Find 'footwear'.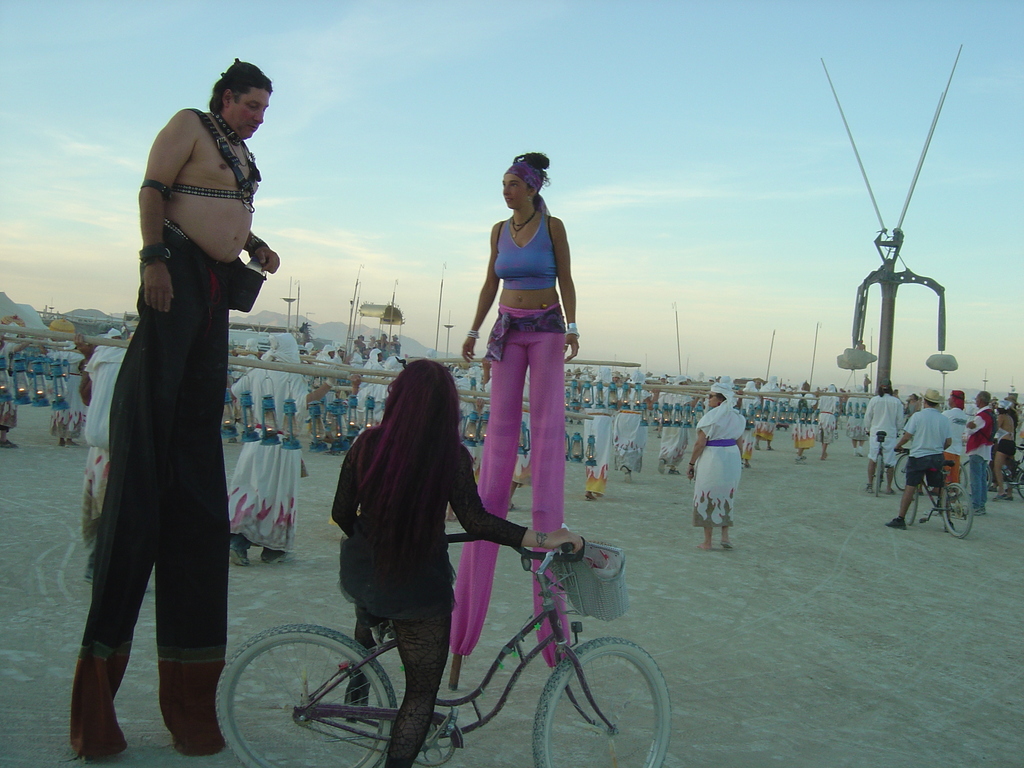
detection(886, 488, 895, 492).
